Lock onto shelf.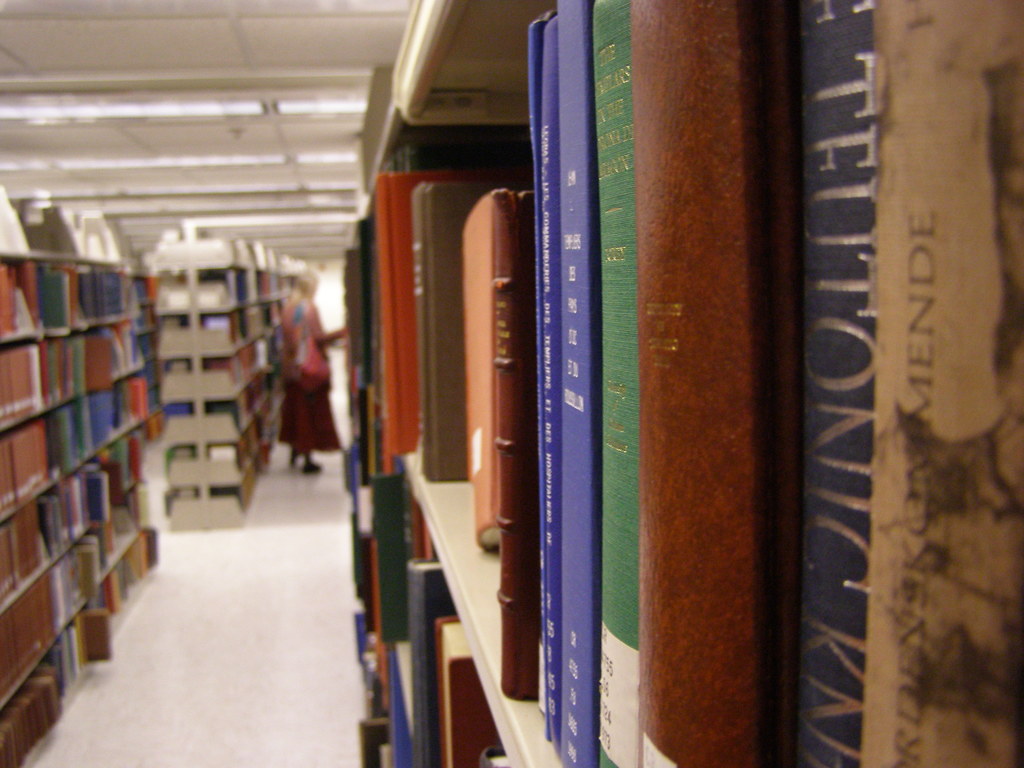
Locked: (x1=164, y1=403, x2=193, y2=449).
